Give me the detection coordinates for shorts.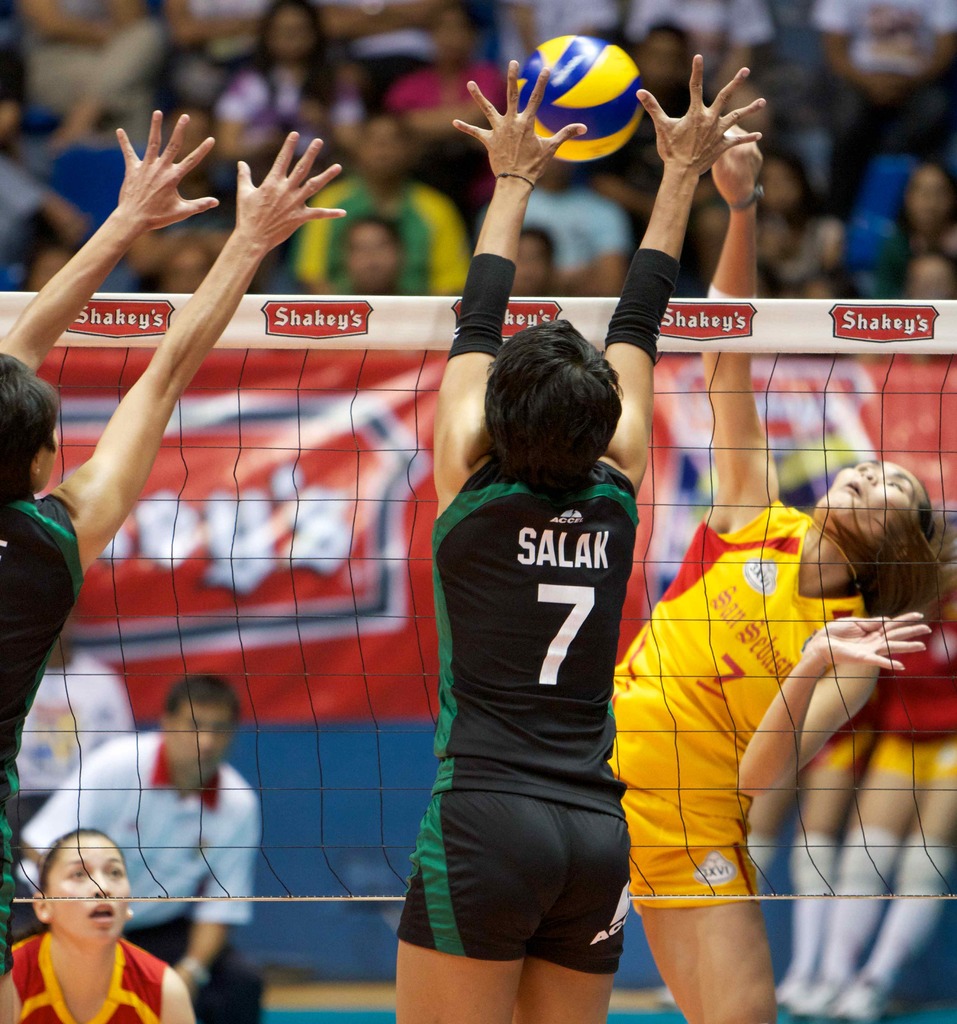
<region>620, 781, 763, 901</region>.
